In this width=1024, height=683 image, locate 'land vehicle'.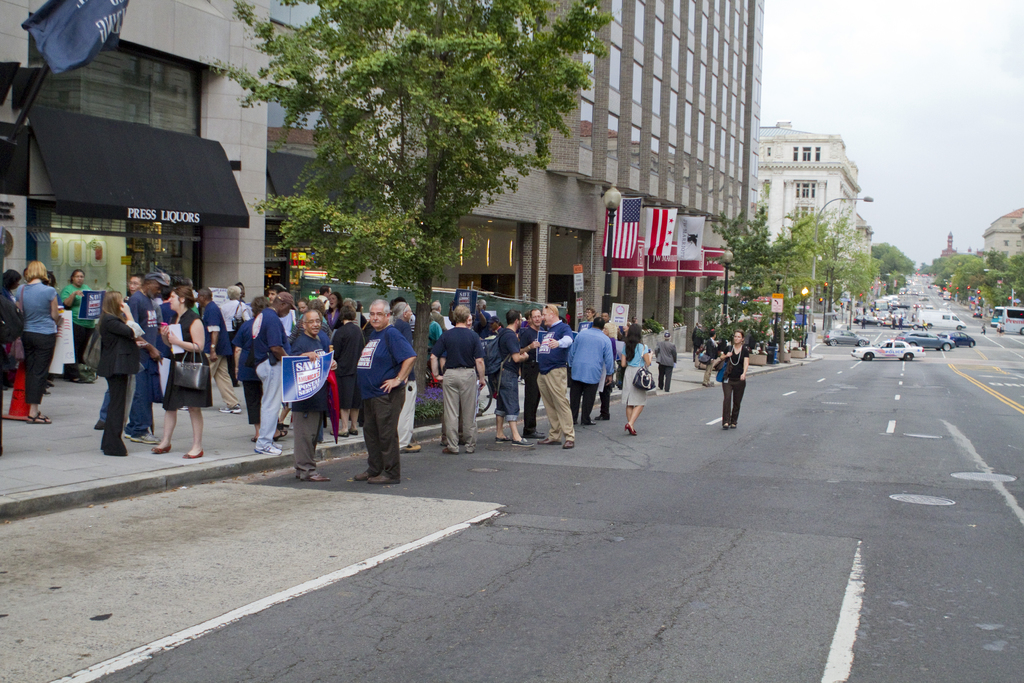
Bounding box: [x1=821, y1=327, x2=870, y2=349].
